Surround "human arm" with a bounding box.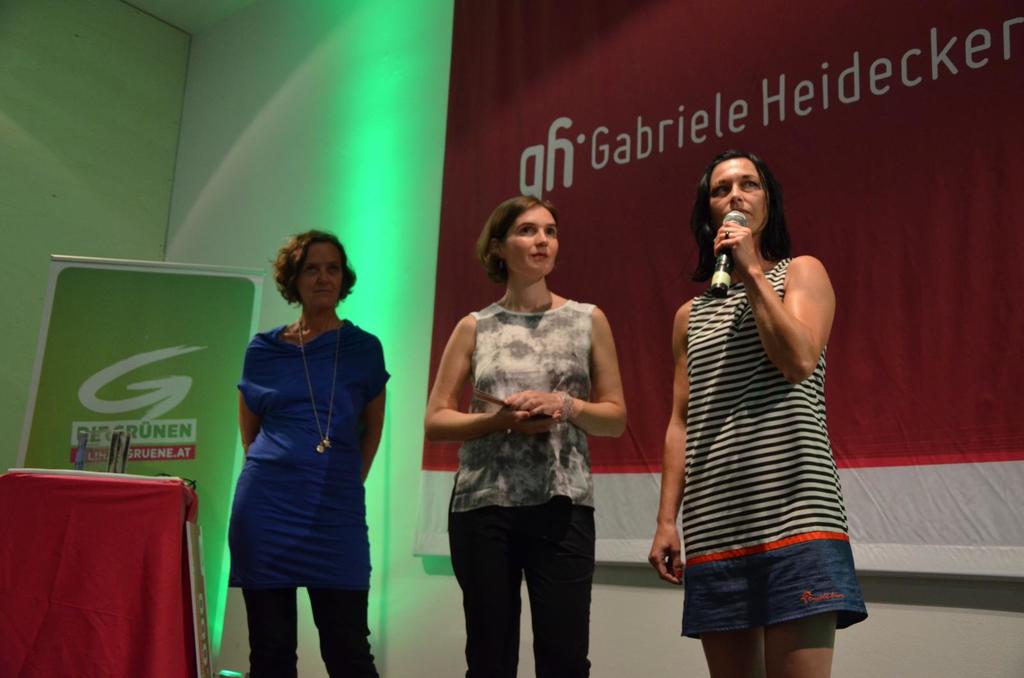
[x1=744, y1=239, x2=854, y2=397].
